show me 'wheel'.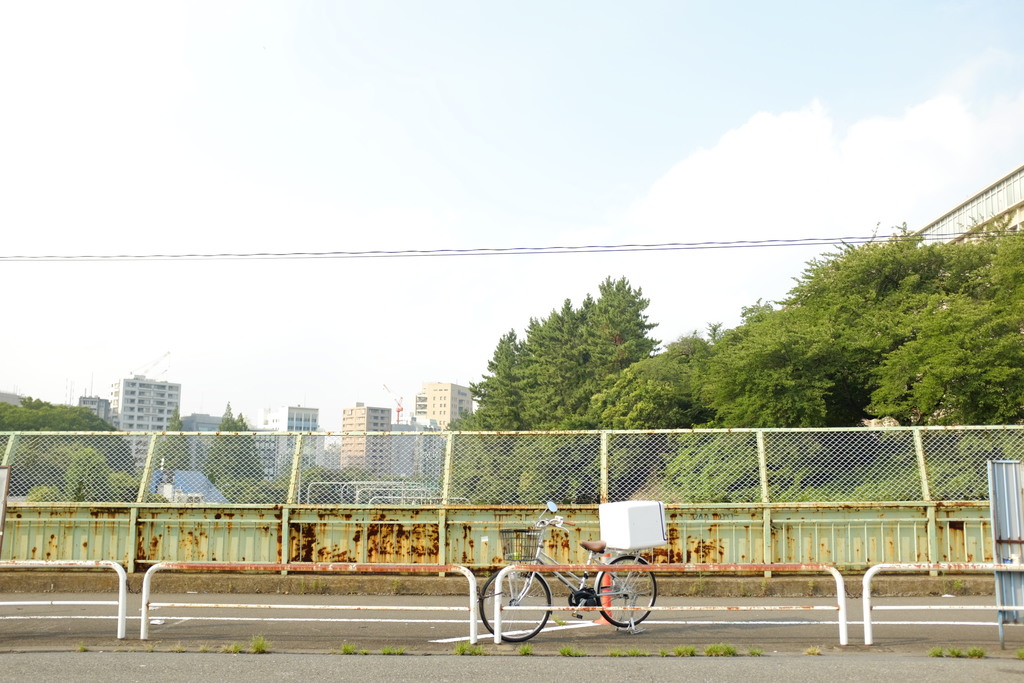
'wheel' is here: region(598, 555, 657, 628).
